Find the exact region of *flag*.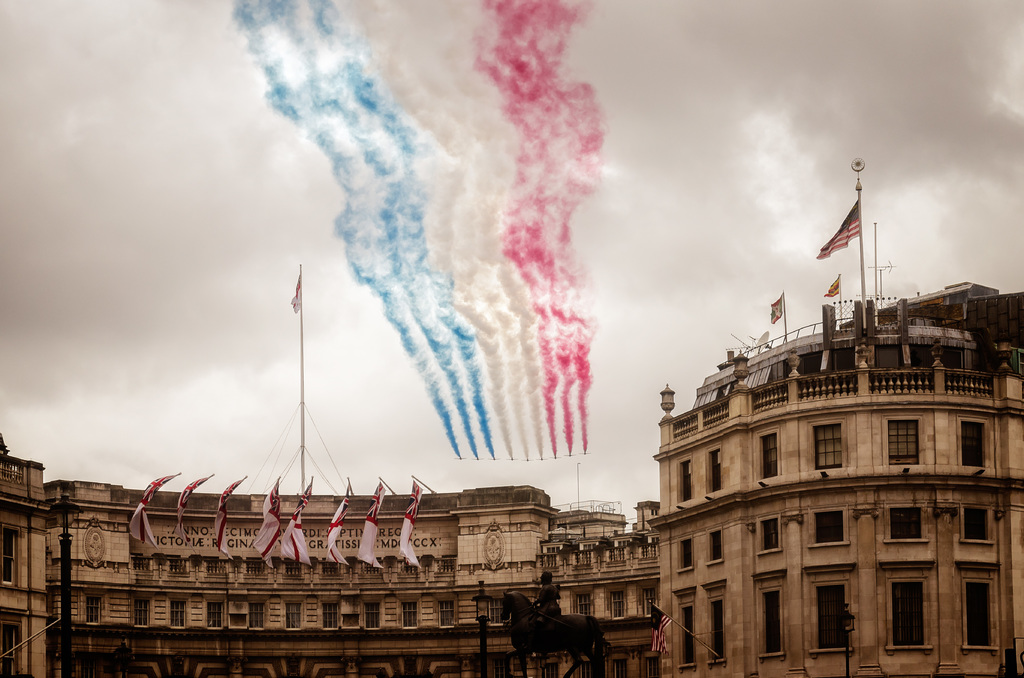
Exact region: x1=218 y1=472 x2=238 y2=561.
